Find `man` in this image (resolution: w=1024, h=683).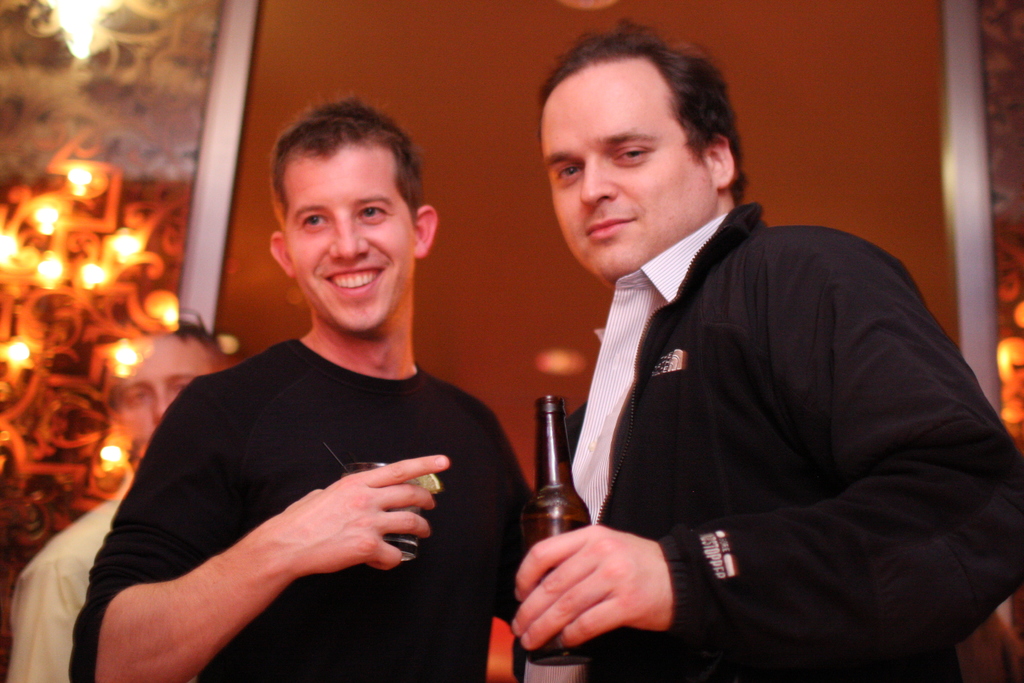
BBox(70, 99, 548, 682).
